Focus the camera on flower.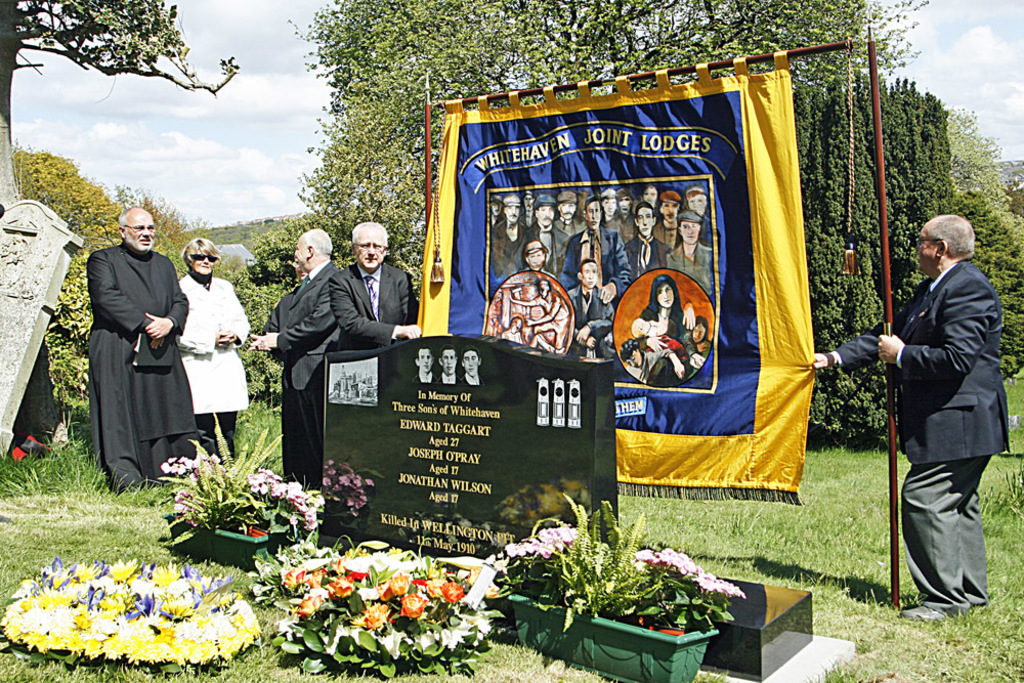
Focus region: BBox(283, 566, 305, 587).
